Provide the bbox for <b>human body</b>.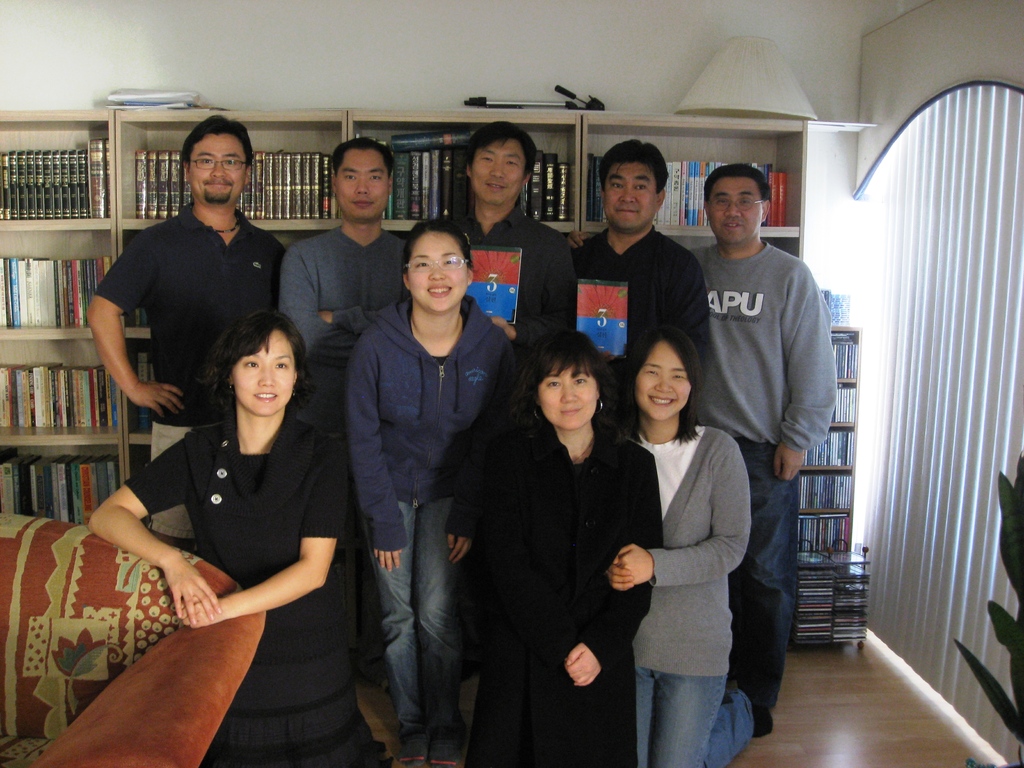
l=485, t=417, r=665, b=767.
